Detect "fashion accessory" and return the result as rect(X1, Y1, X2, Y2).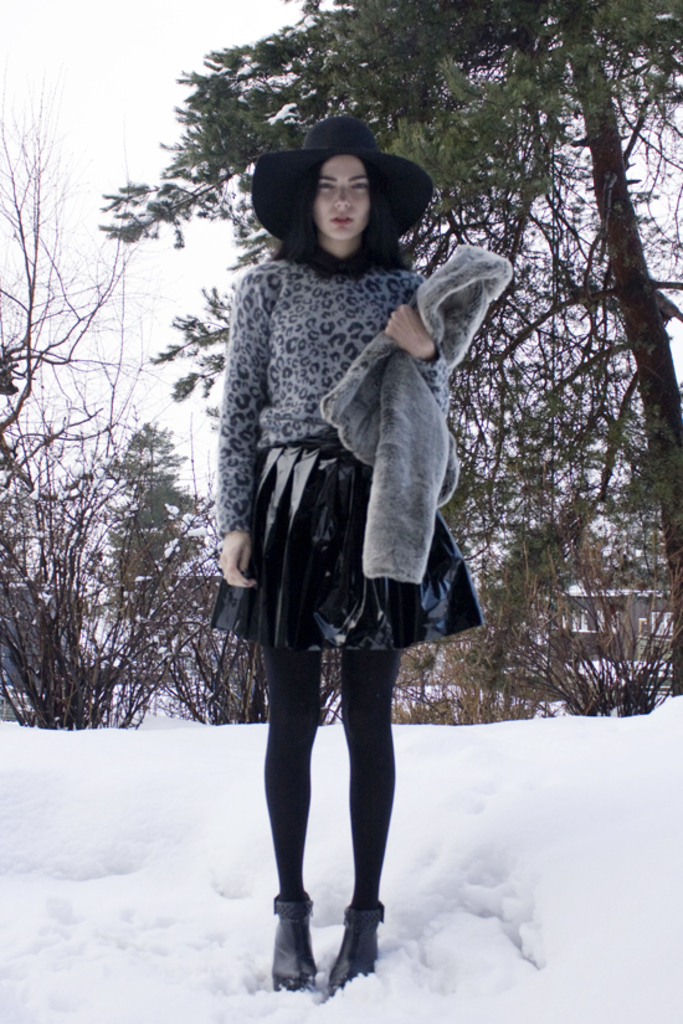
rect(250, 117, 435, 251).
